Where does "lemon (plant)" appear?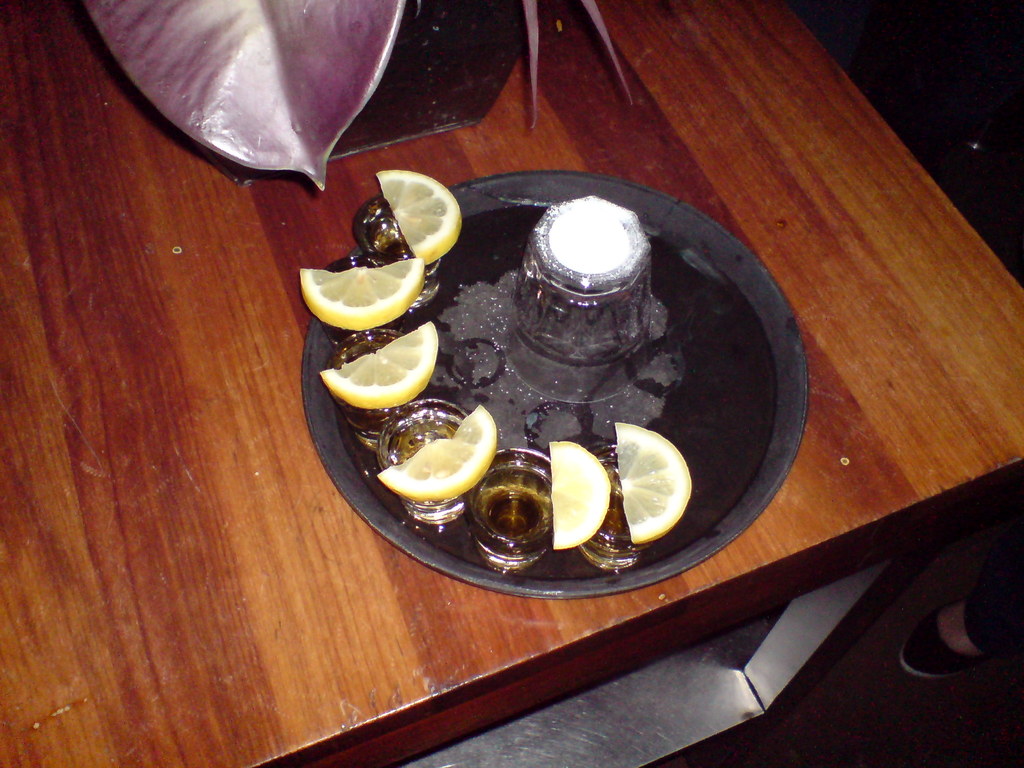
Appears at <bbox>378, 175, 460, 259</bbox>.
